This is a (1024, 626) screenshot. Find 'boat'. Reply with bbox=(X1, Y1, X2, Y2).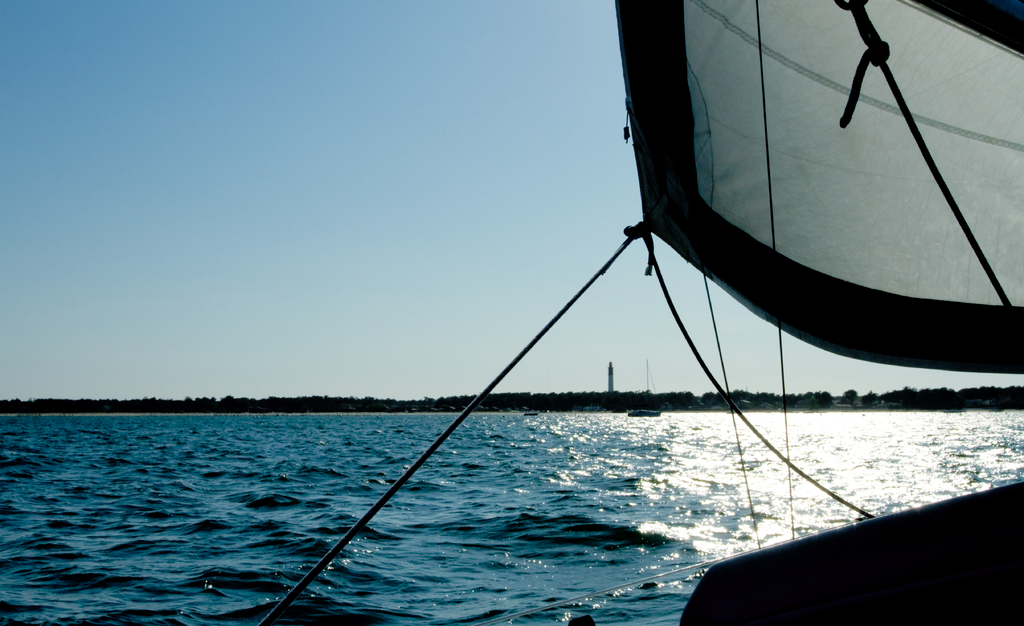
bbox=(250, 0, 1023, 625).
